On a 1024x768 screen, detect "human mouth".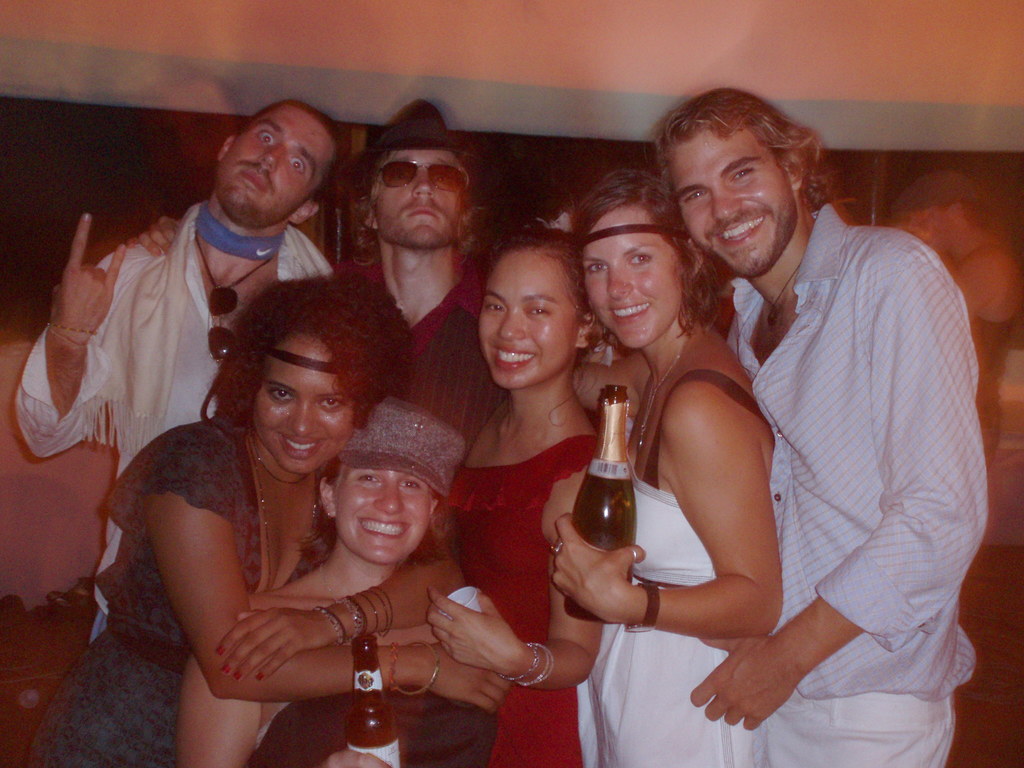
select_region(356, 516, 408, 540).
